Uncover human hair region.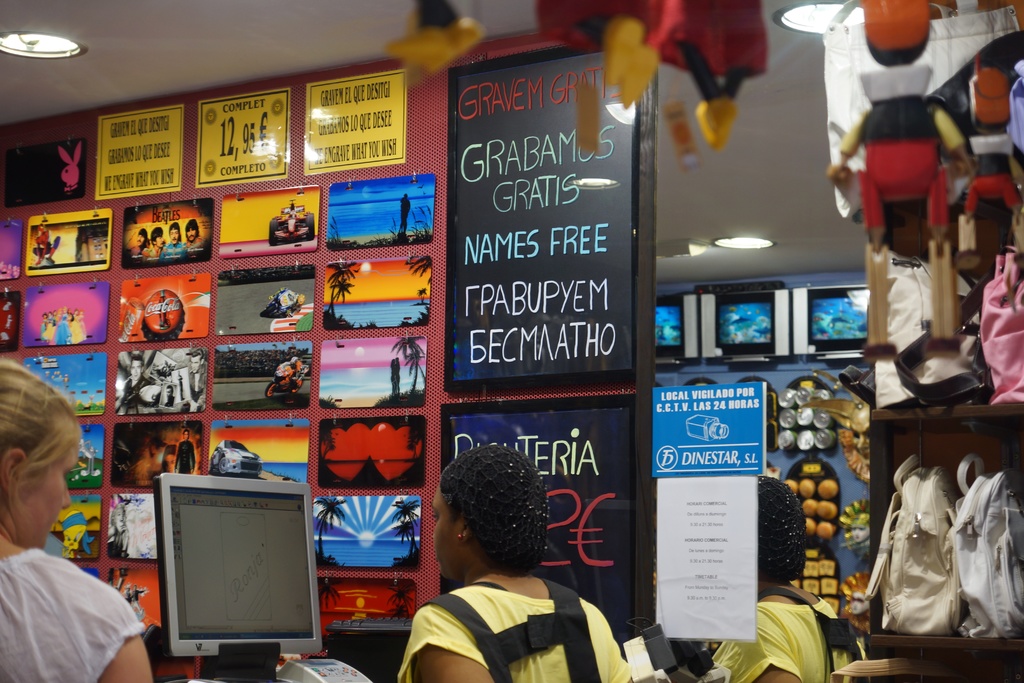
Uncovered: <box>440,445,540,598</box>.
